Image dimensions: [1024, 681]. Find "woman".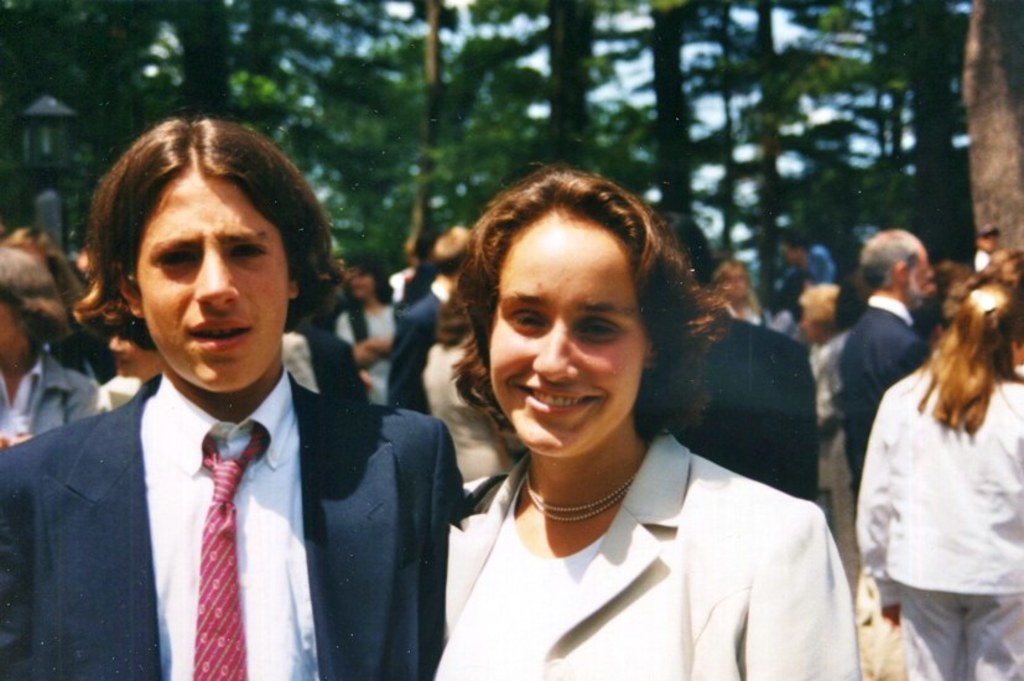
locate(417, 287, 527, 487).
